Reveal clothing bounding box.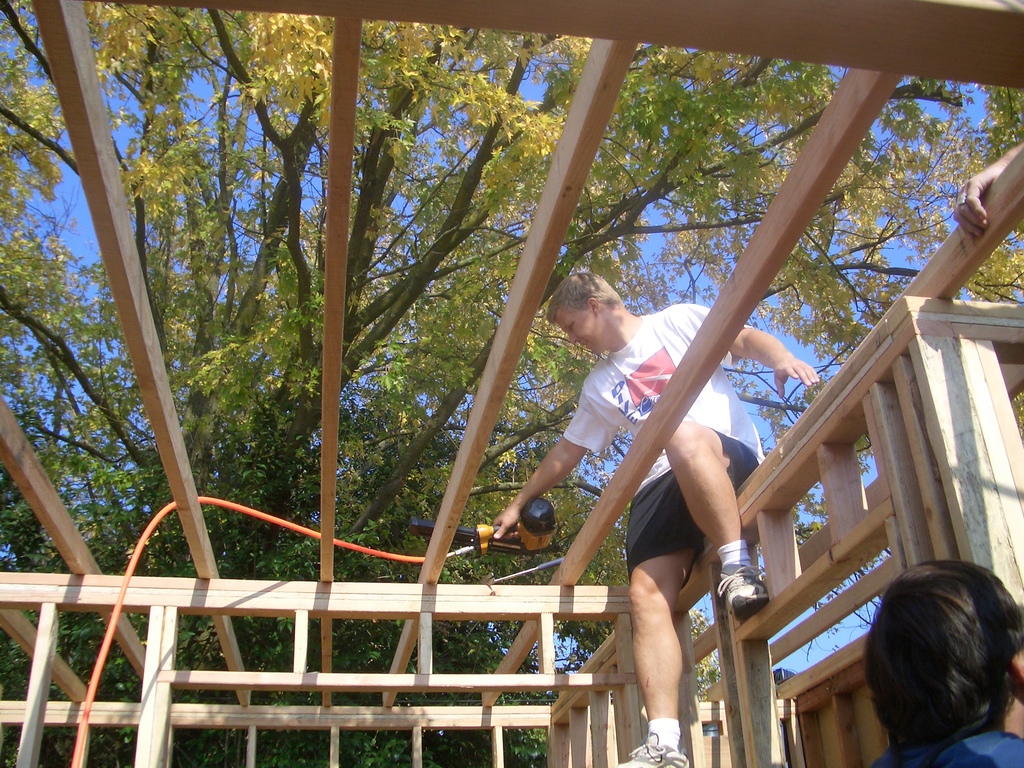
Revealed: pyautogui.locateOnScreen(872, 724, 1023, 767).
